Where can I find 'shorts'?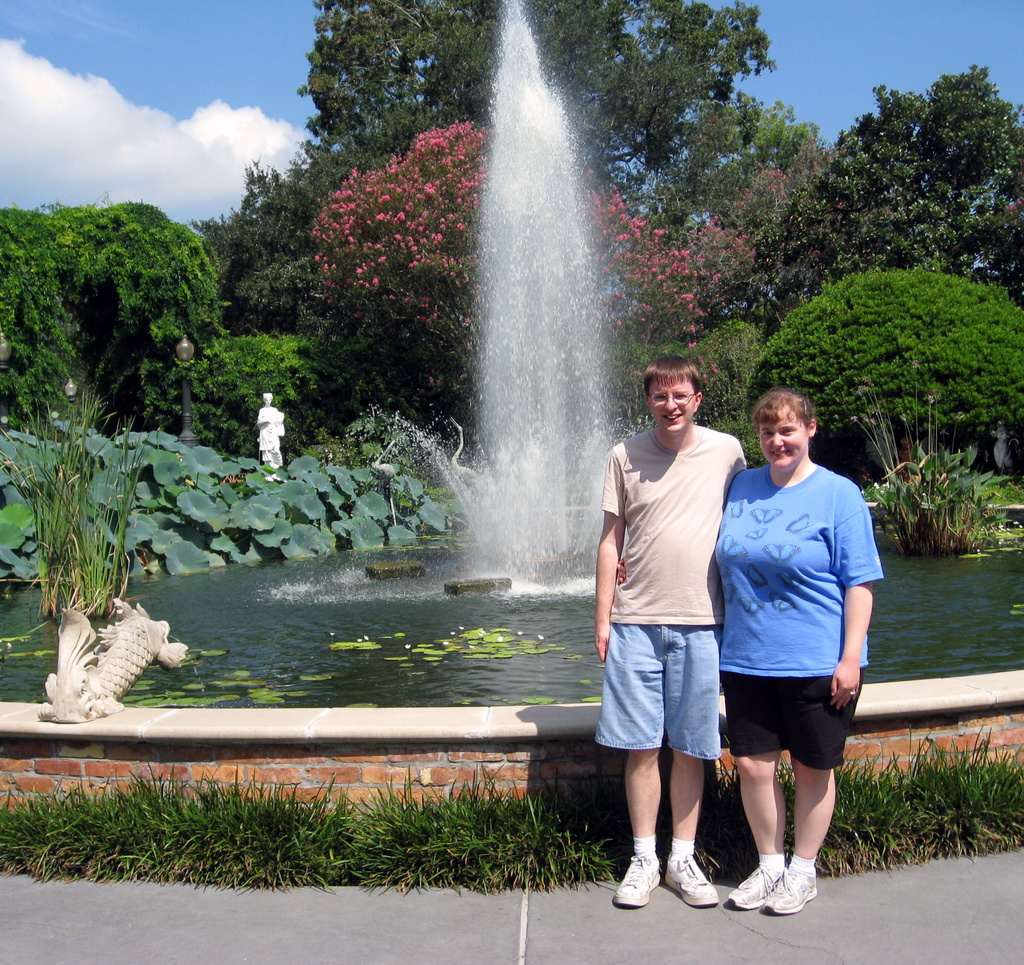
You can find it at x1=723, y1=667, x2=865, y2=769.
